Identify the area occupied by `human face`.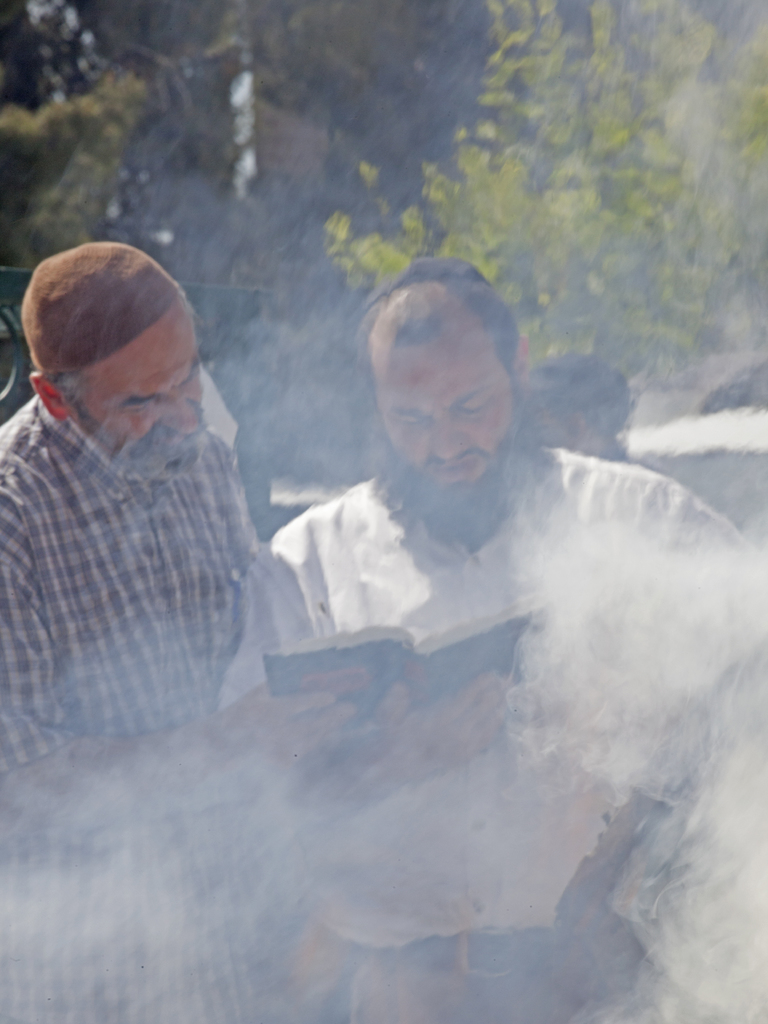
Area: bbox(365, 293, 532, 483).
